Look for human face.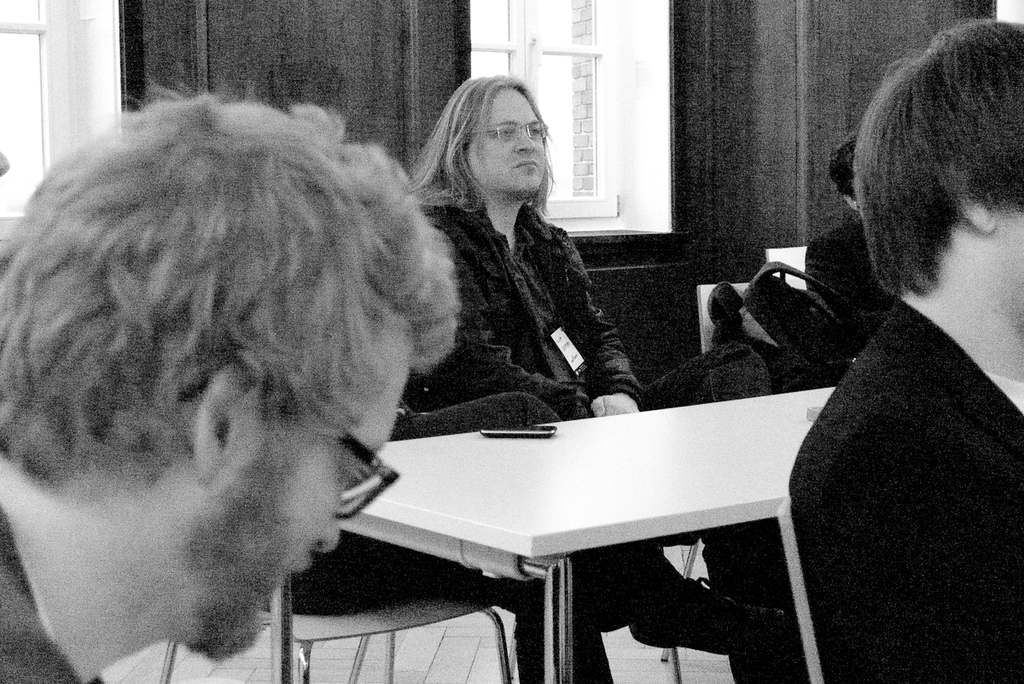
Found: {"x1": 471, "y1": 84, "x2": 546, "y2": 195}.
